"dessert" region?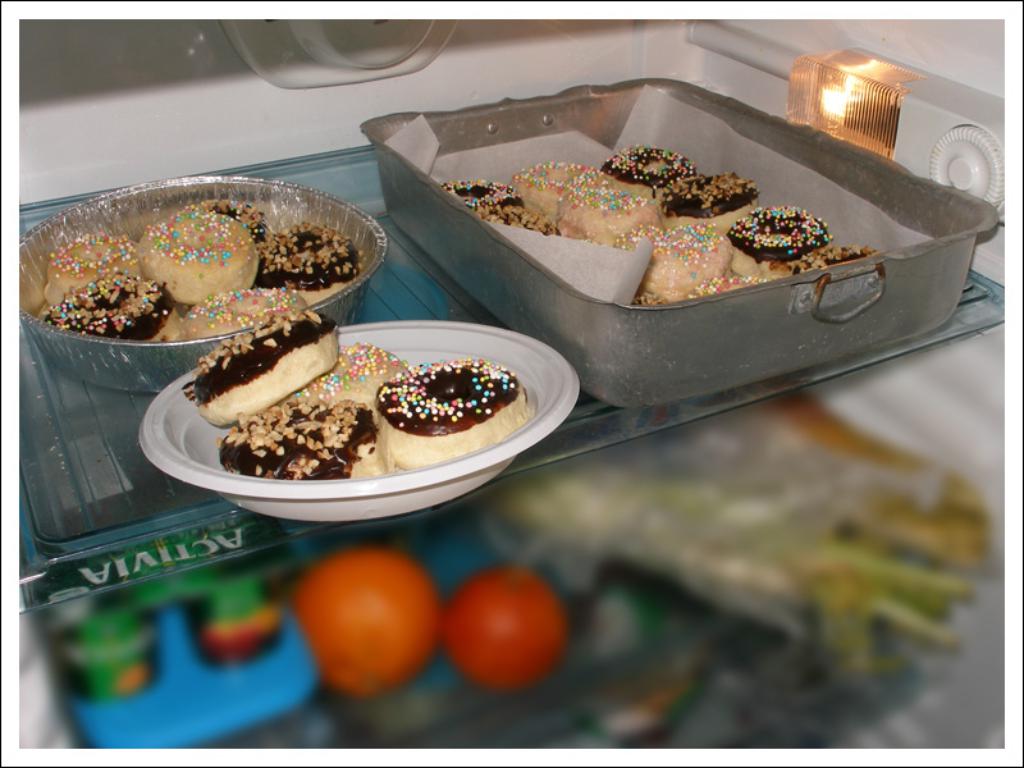
175,288,300,337
